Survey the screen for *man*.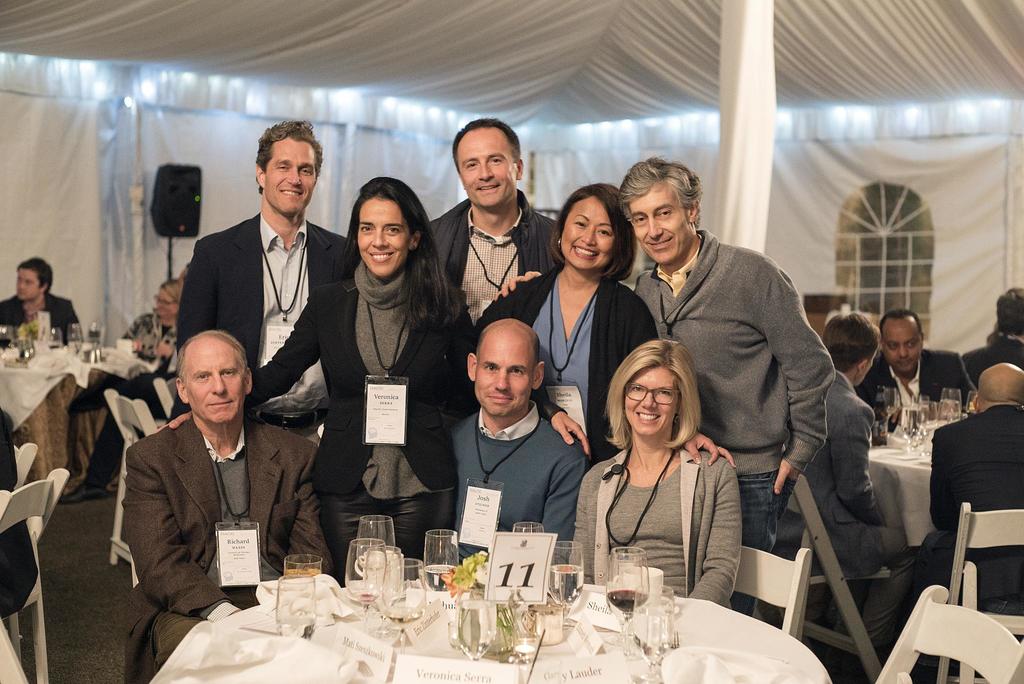
Survey found: crop(907, 364, 1023, 674).
